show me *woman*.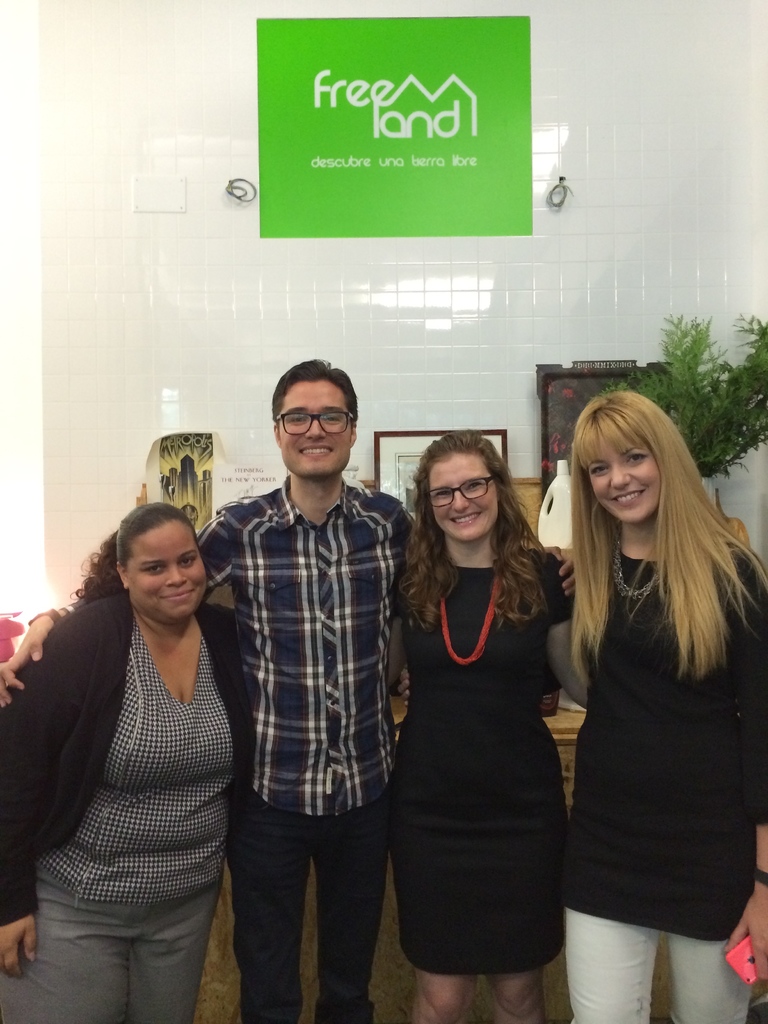
*woman* is here: (left=570, top=391, right=767, bottom=1023).
